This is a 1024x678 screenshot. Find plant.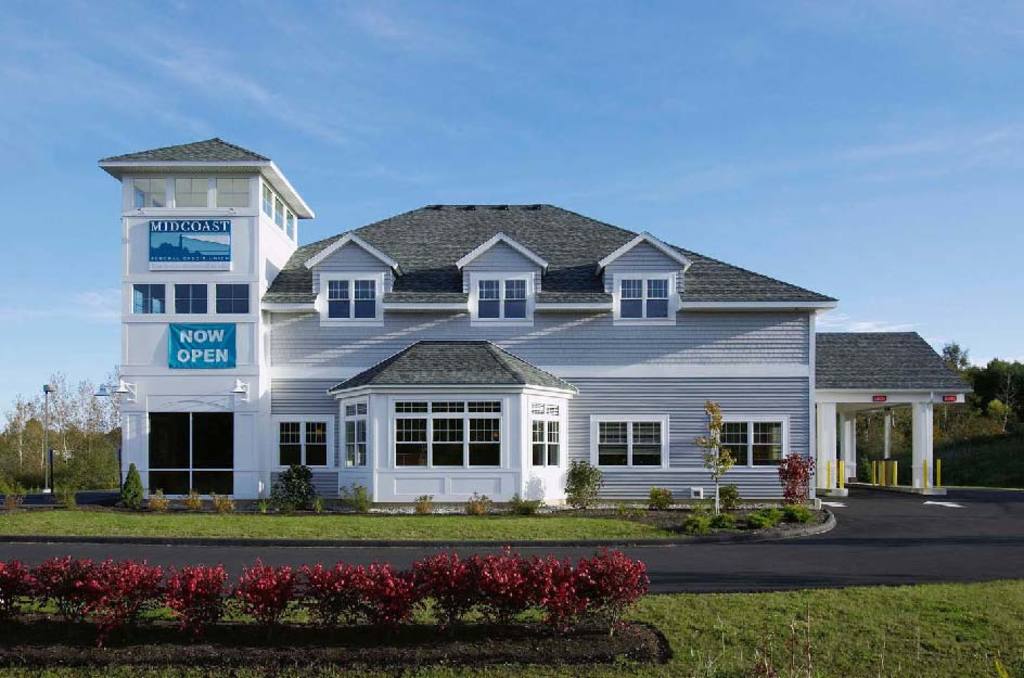
Bounding box: BBox(298, 562, 350, 637).
